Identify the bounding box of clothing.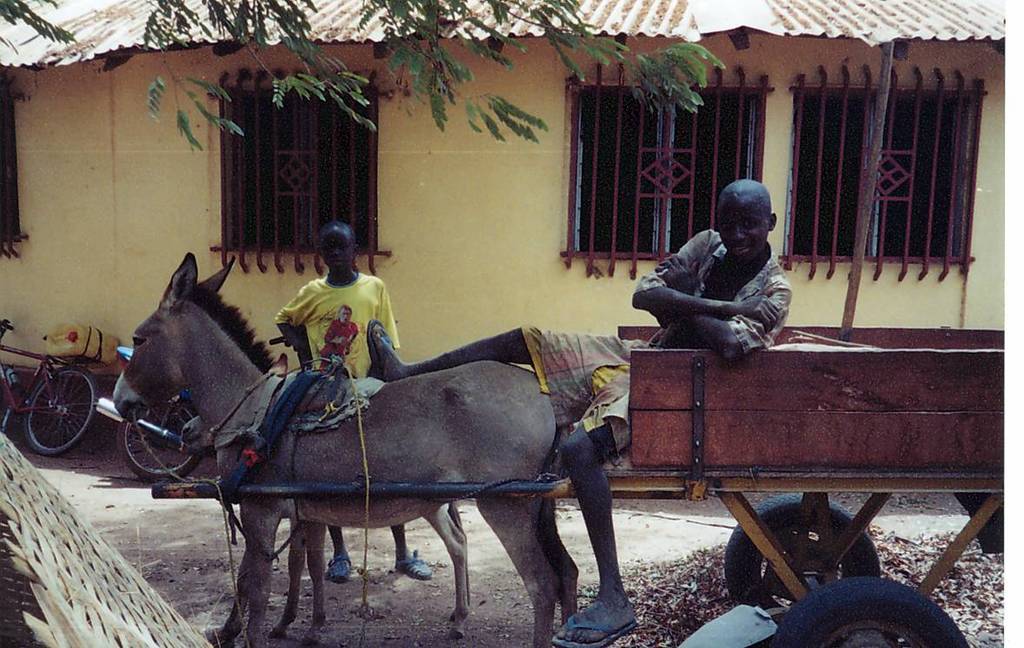
(x1=259, y1=253, x2=402, y2=385).
